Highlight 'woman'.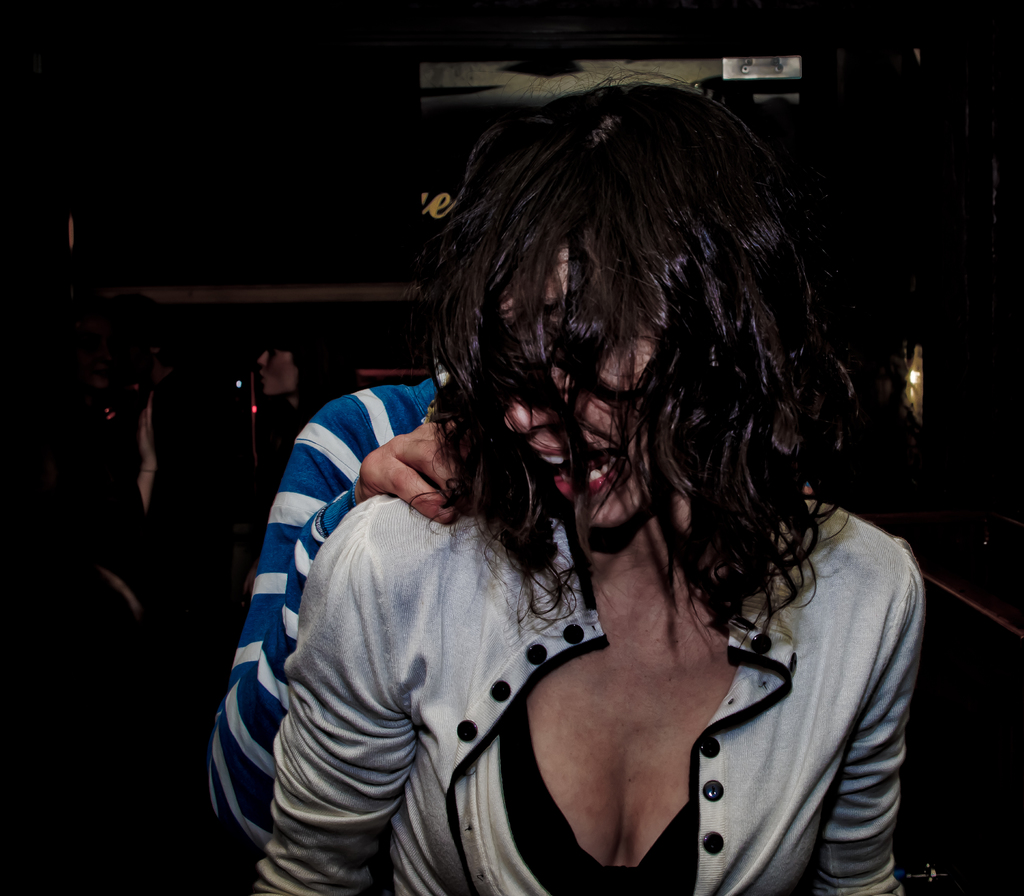
Highlighted region: locate(319, 79, 872, 895).
